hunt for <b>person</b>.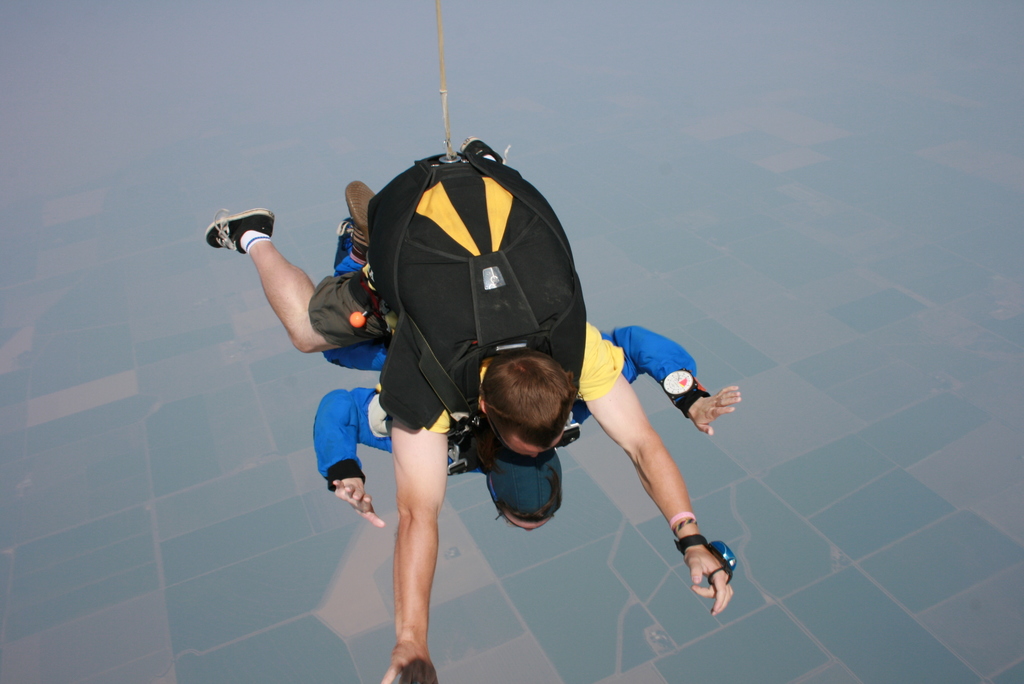
Hunted down at (left=200, top=138, right=737, bottom=683).
